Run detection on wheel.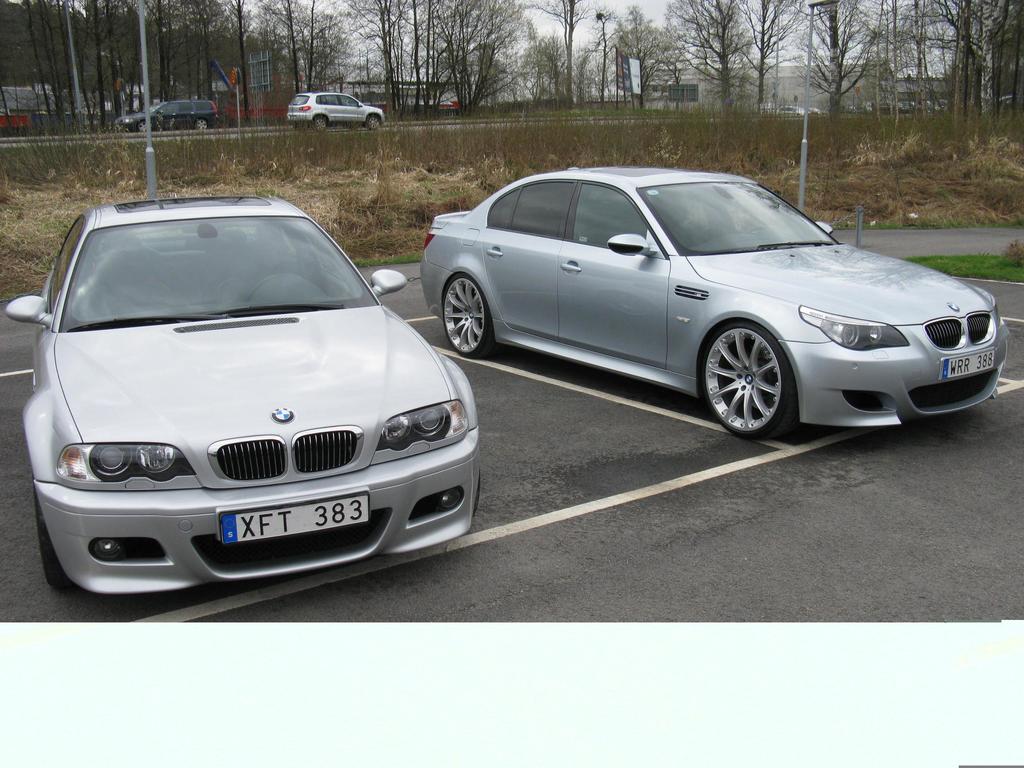
Result: 475, 468, 484, 513.
